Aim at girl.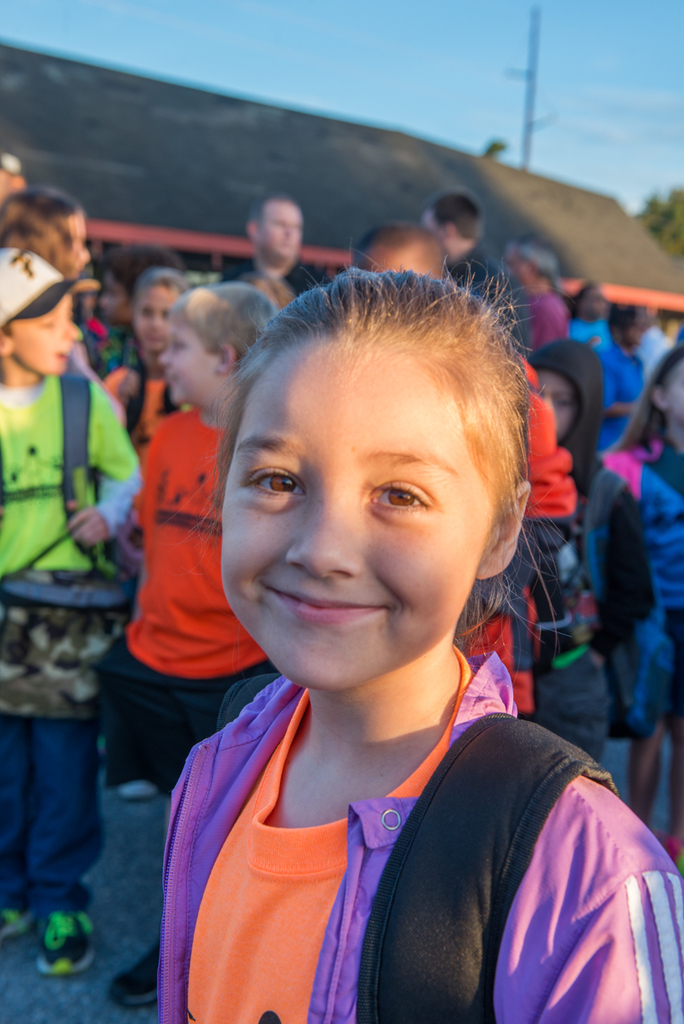
Aimed at 594/303/647/452.
